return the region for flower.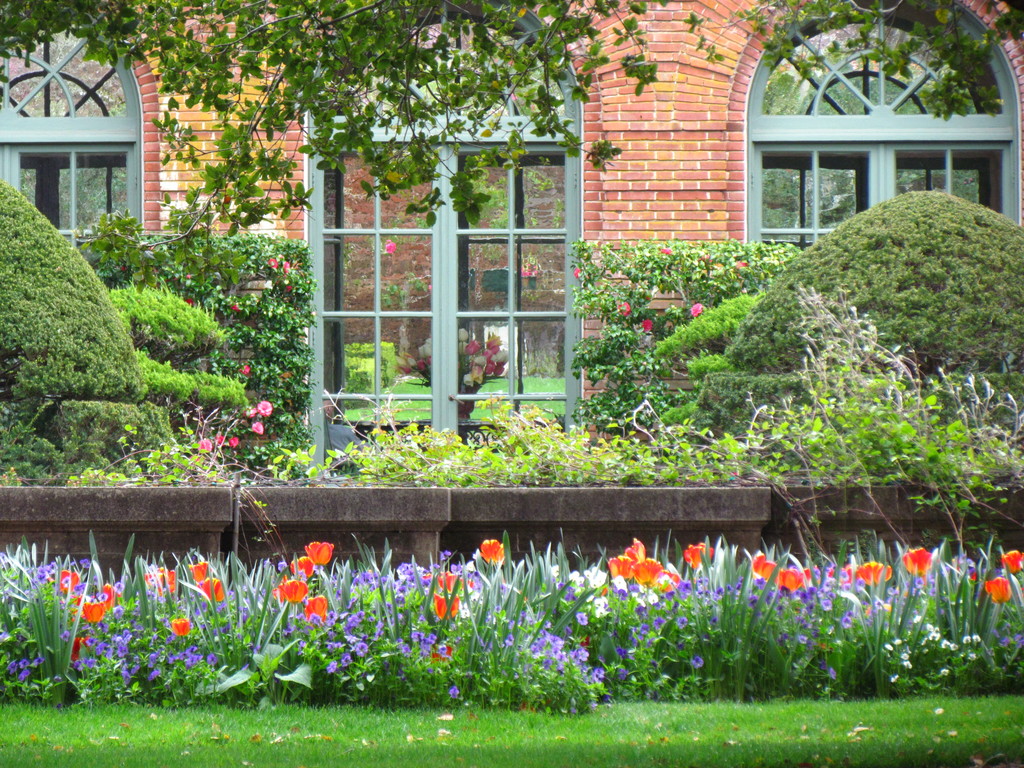
(607,555,633,585).
